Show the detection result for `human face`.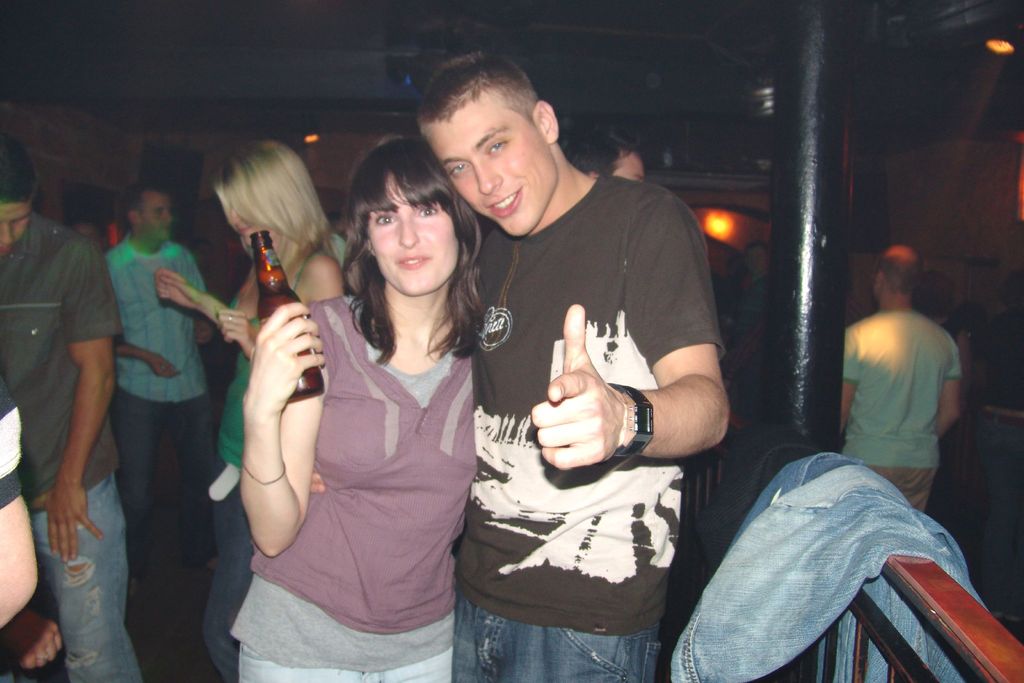
locate(230, 204, 279, 254).
